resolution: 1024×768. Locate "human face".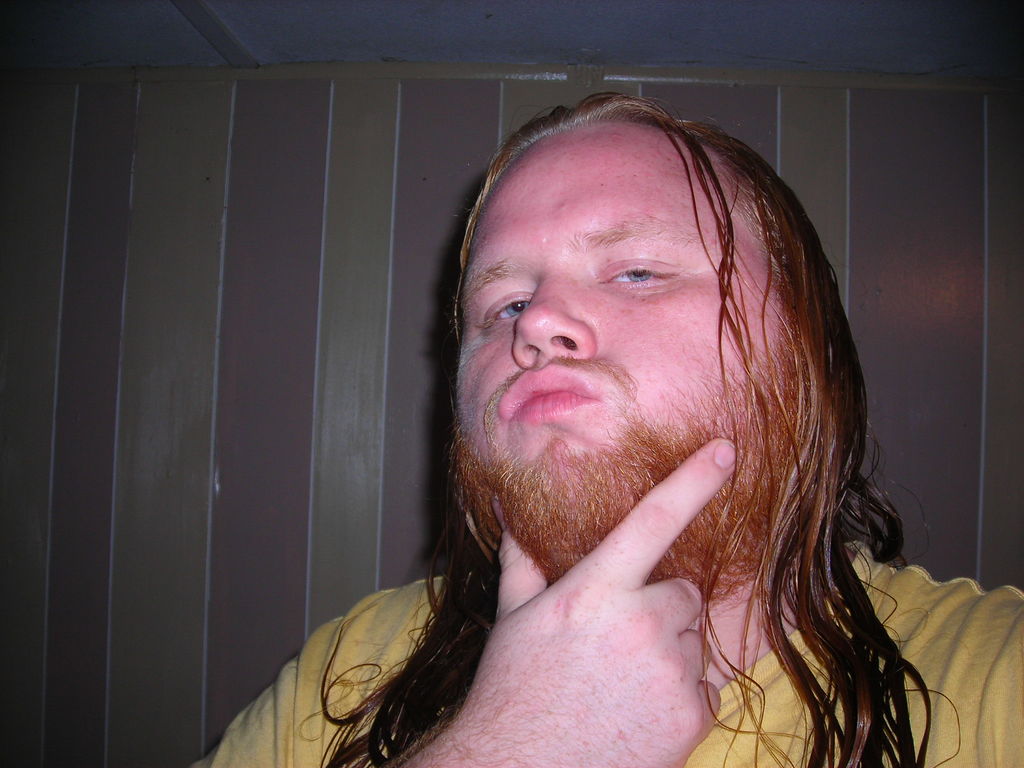
<box>460,124,785,572</box>.
